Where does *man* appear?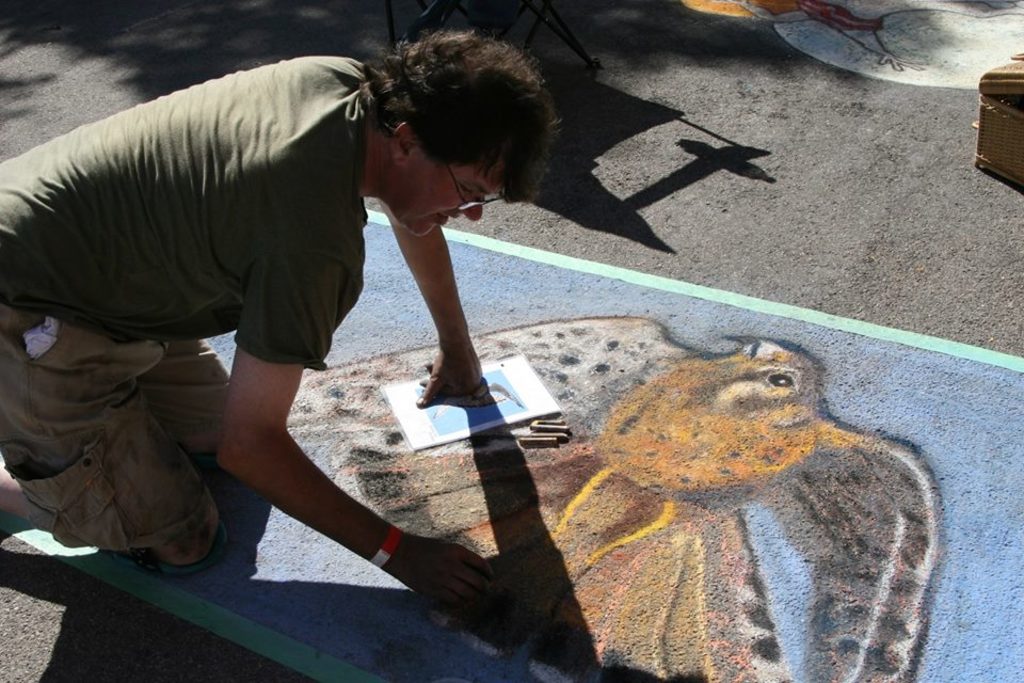
Appears at 0/32/560/614.
